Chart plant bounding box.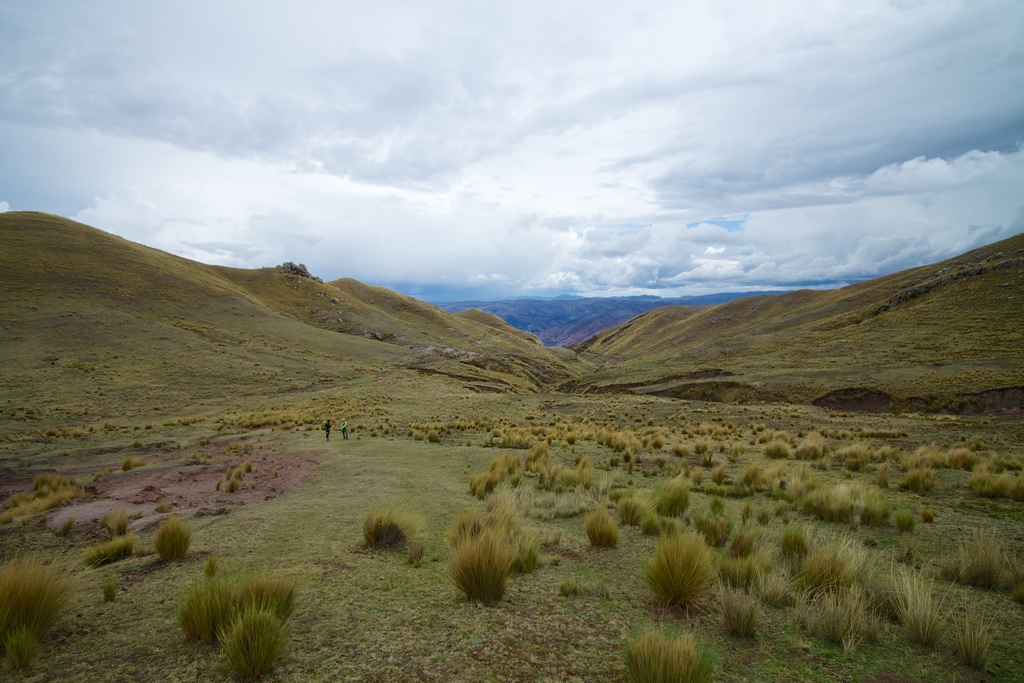
Charted: [625,450,632,461].
